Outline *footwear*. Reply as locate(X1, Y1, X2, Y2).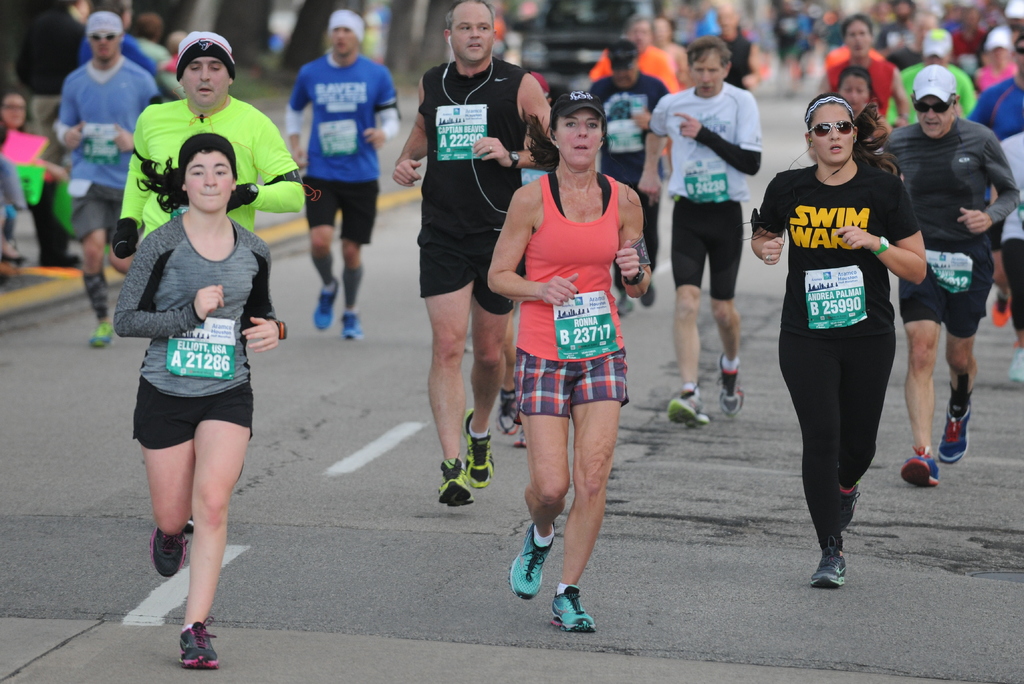
locate(524, 521, 561, 599).
